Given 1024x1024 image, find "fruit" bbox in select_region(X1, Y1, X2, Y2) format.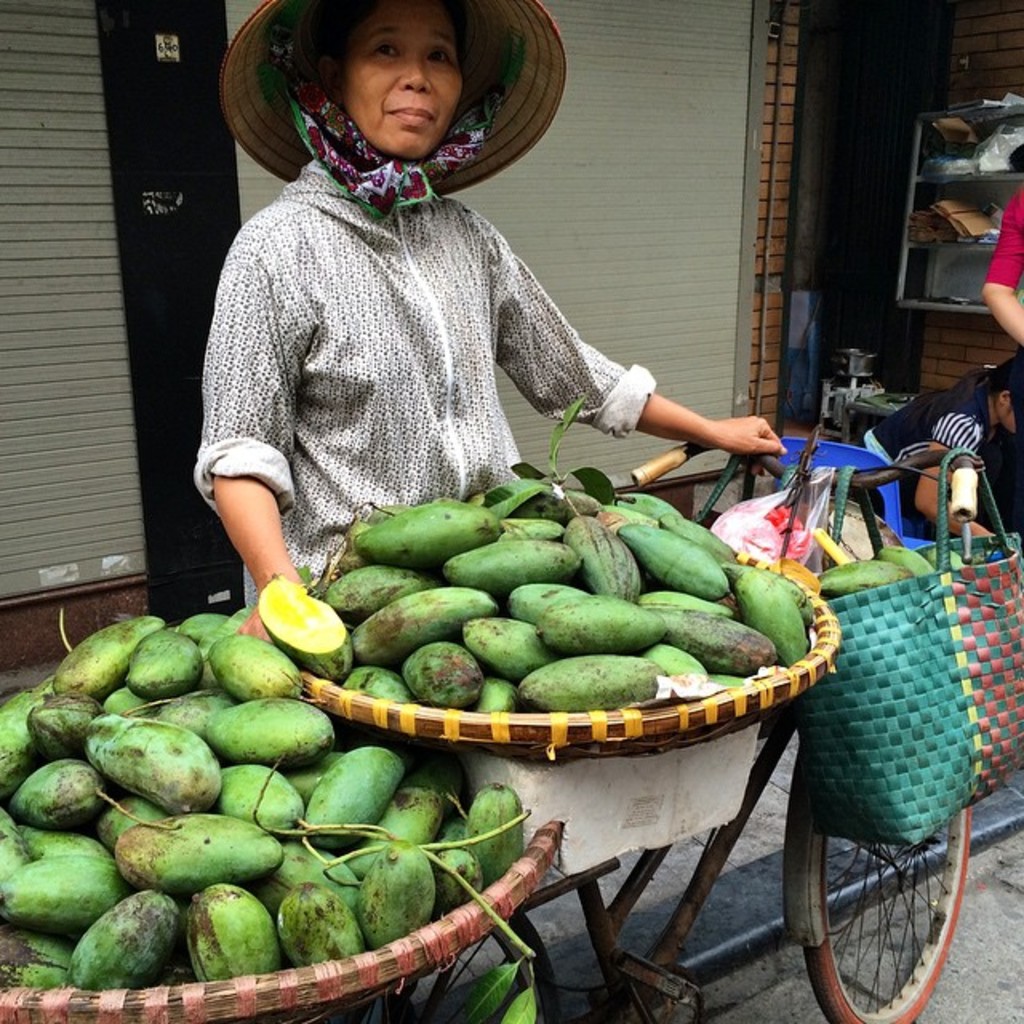
select_region(536, 595, 669, 651).
